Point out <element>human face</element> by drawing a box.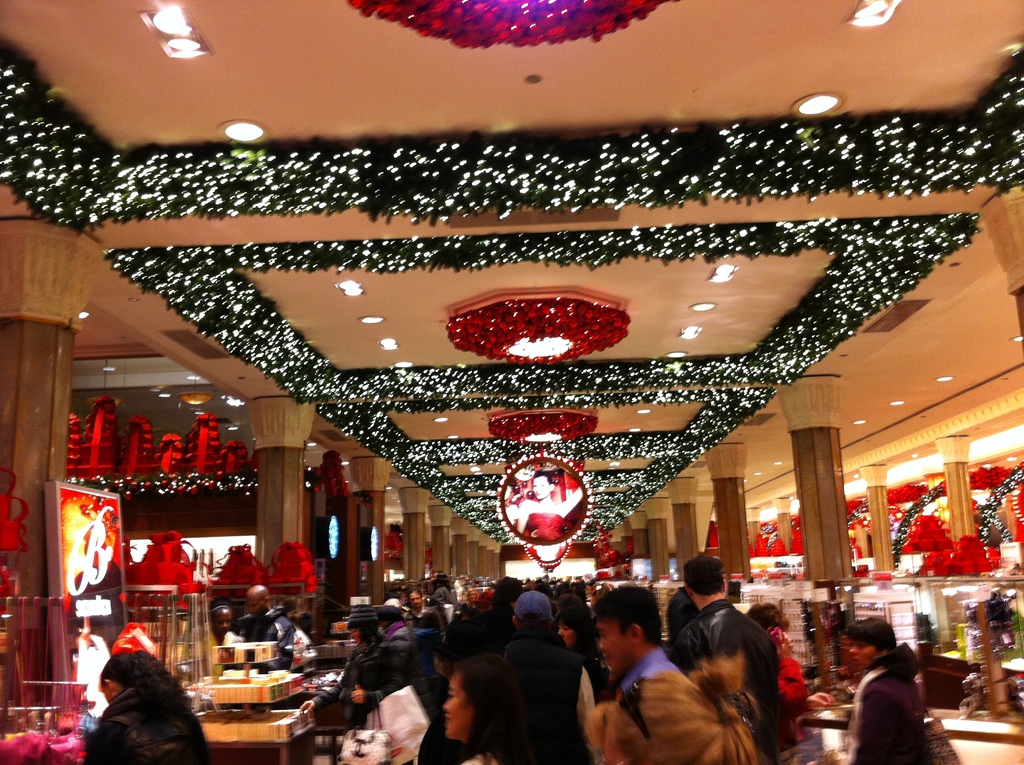
[x1=468, y1=590, x2=476, y2=602].
